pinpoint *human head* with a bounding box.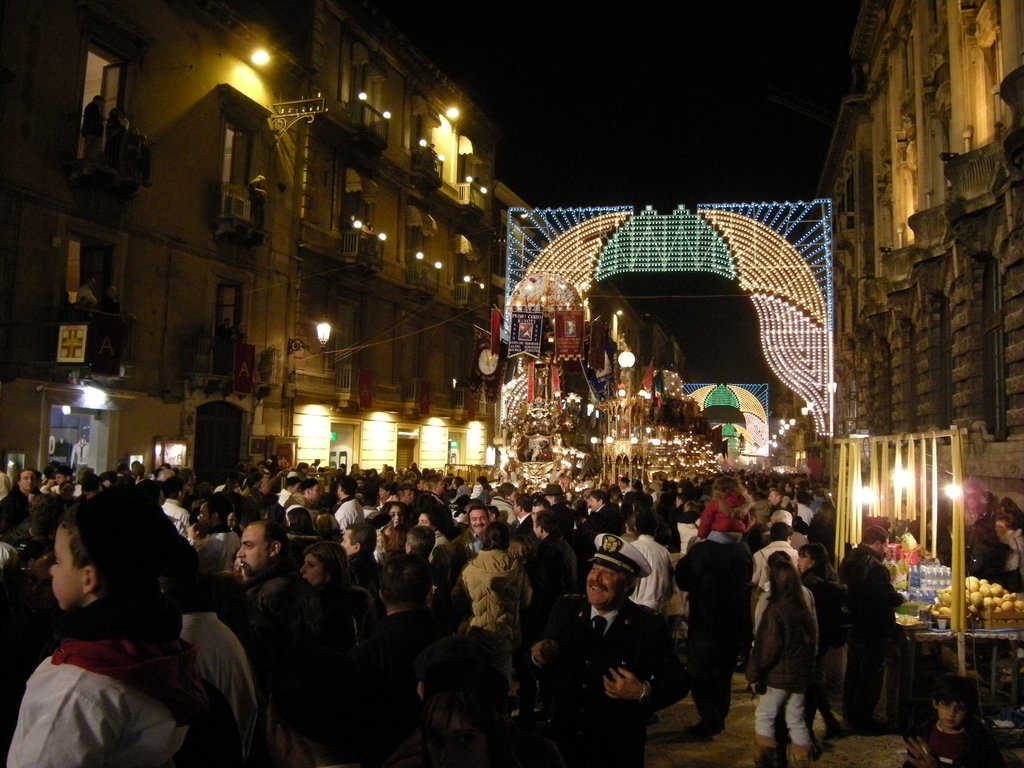
bbox=[468, 505, 488, 536].
